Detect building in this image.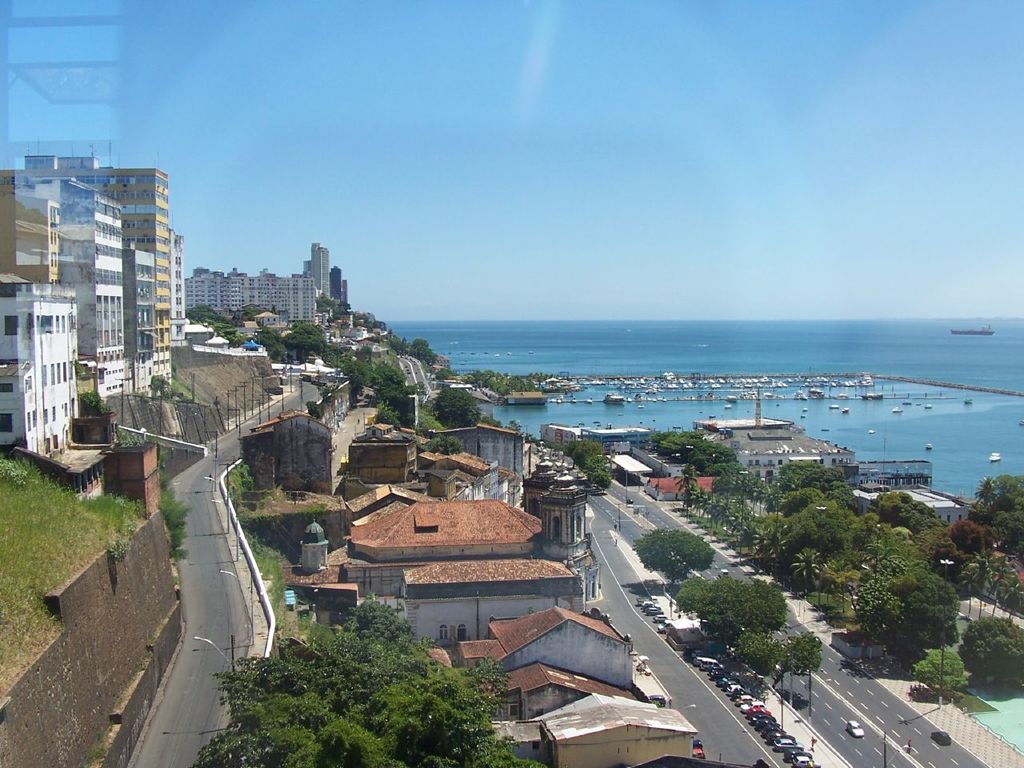
Detection: 434, 355, 450, 370.
